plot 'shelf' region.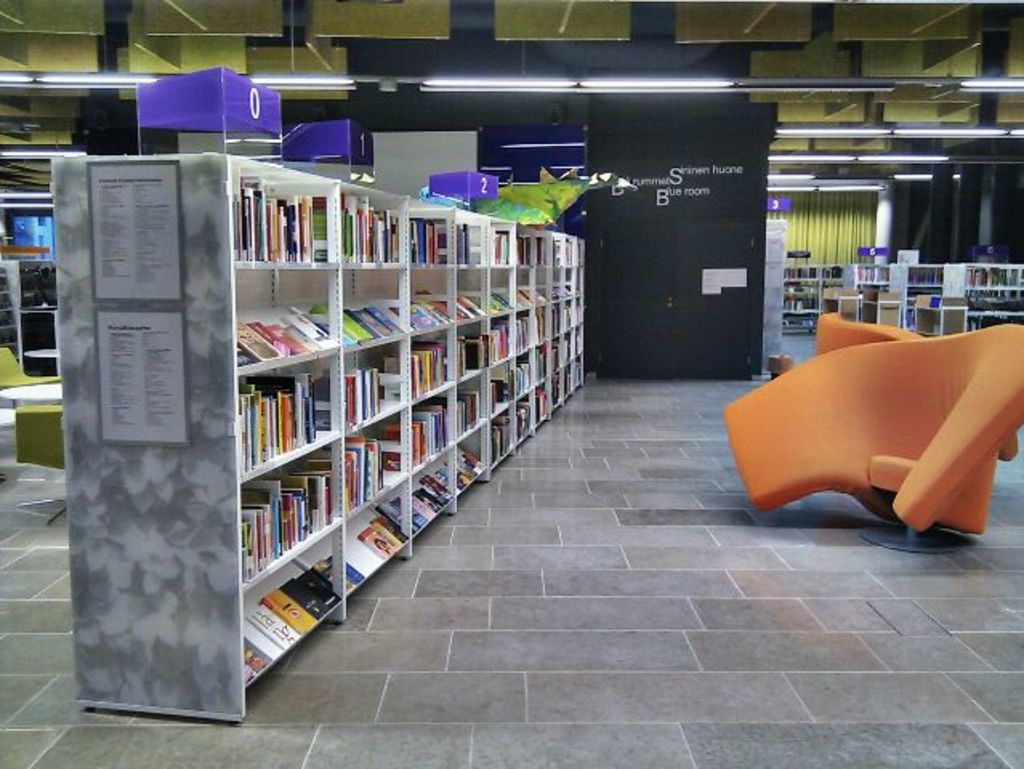
Plotted at {"x1": 232, "y1": 170, "x2": 332, "y2": 266}.
